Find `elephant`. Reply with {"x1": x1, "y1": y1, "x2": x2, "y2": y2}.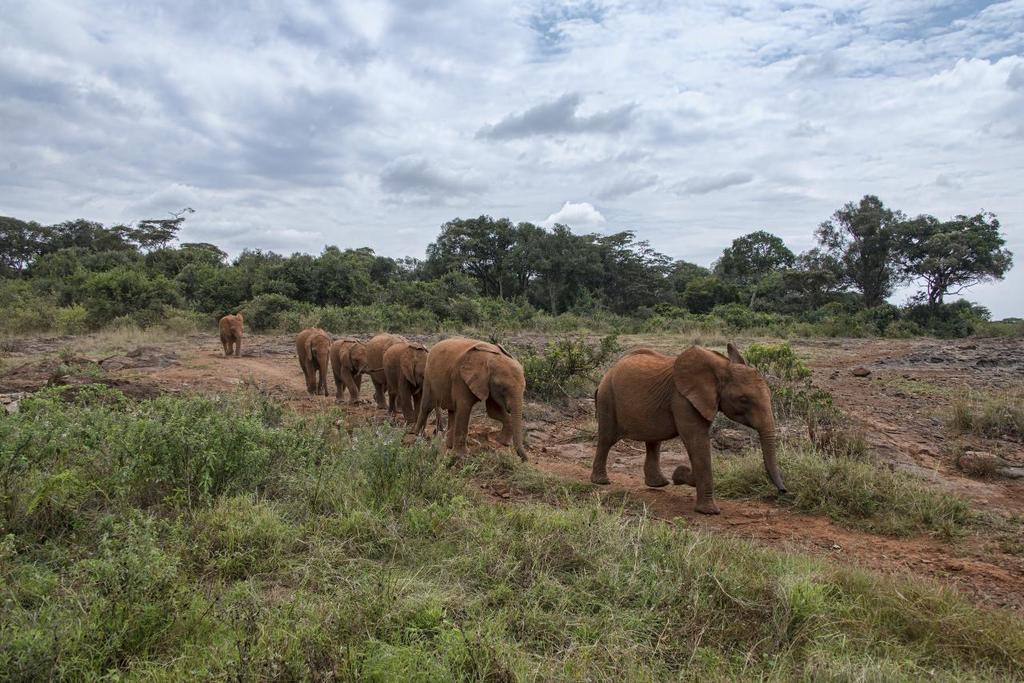
{"x1": 407, "y1": 336, "x2": 537, "y2": 468}.
